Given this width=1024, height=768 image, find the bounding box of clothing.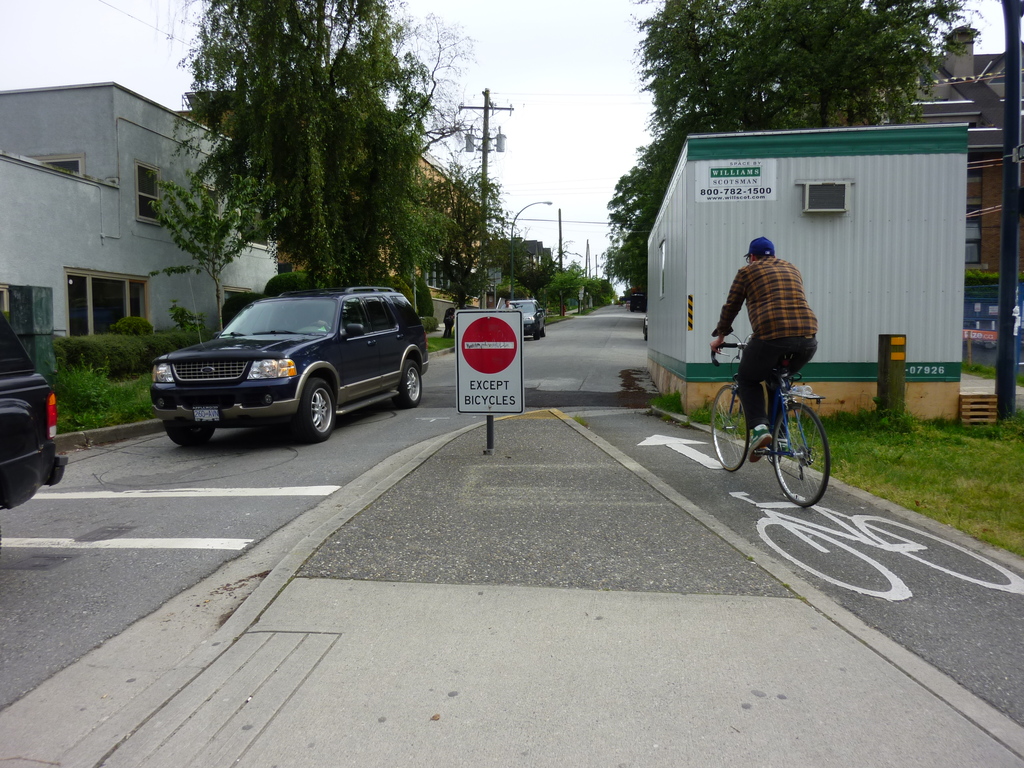
box(710, 234, 829, 417).
